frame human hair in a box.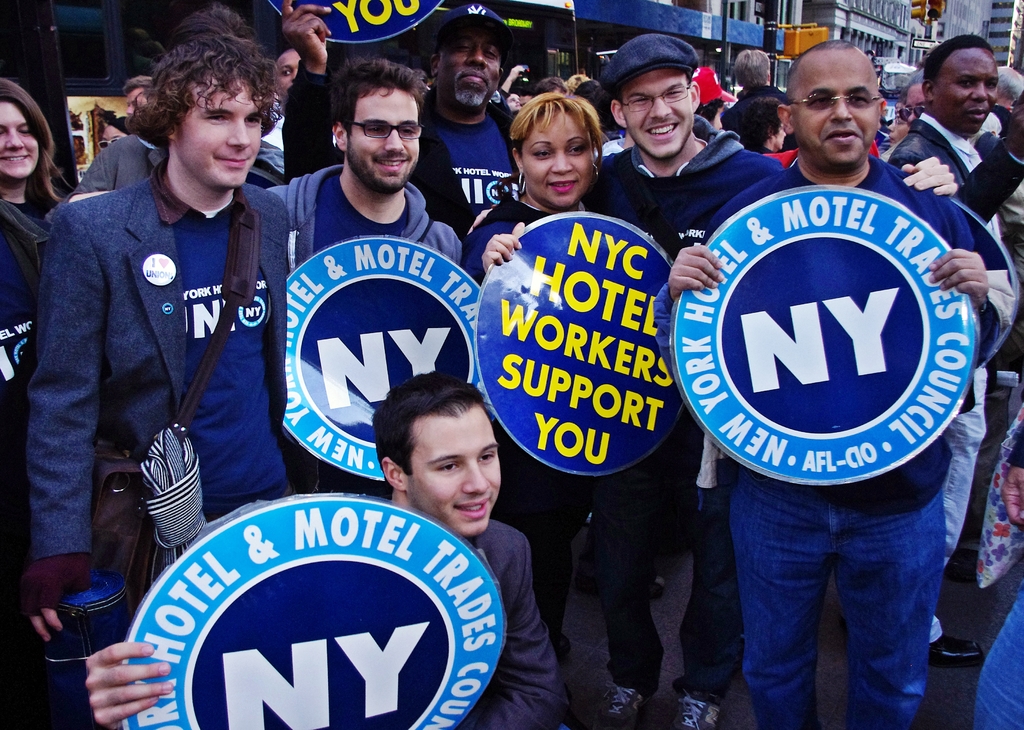
region(733, 99, 781, 138).
